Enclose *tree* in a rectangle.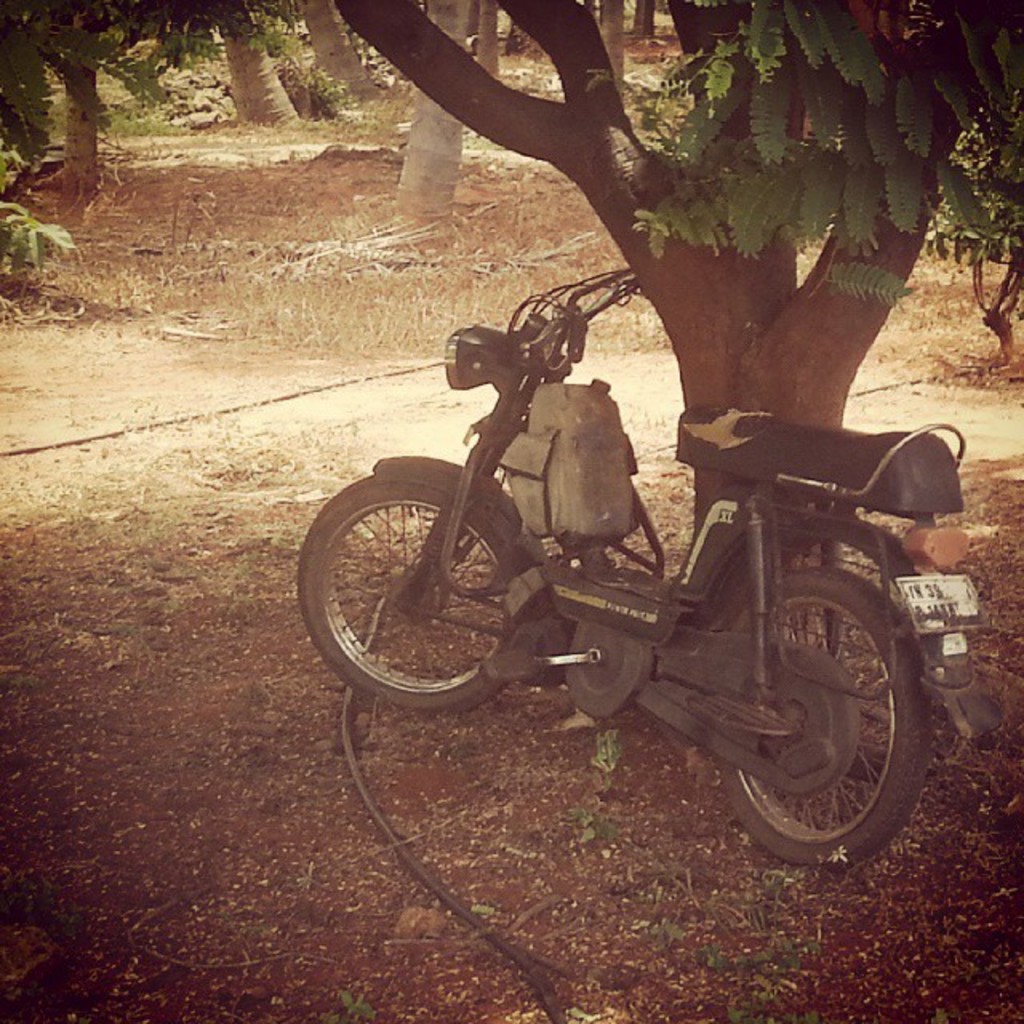
(390, 0, 467, 237).
